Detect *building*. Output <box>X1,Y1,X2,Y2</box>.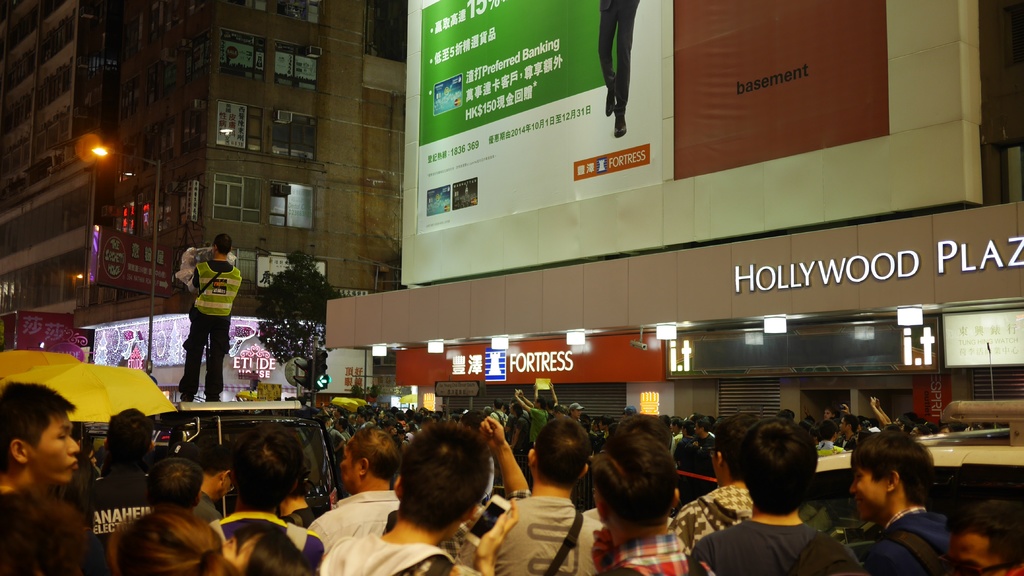
<box>317,0,1023,451</box>.
